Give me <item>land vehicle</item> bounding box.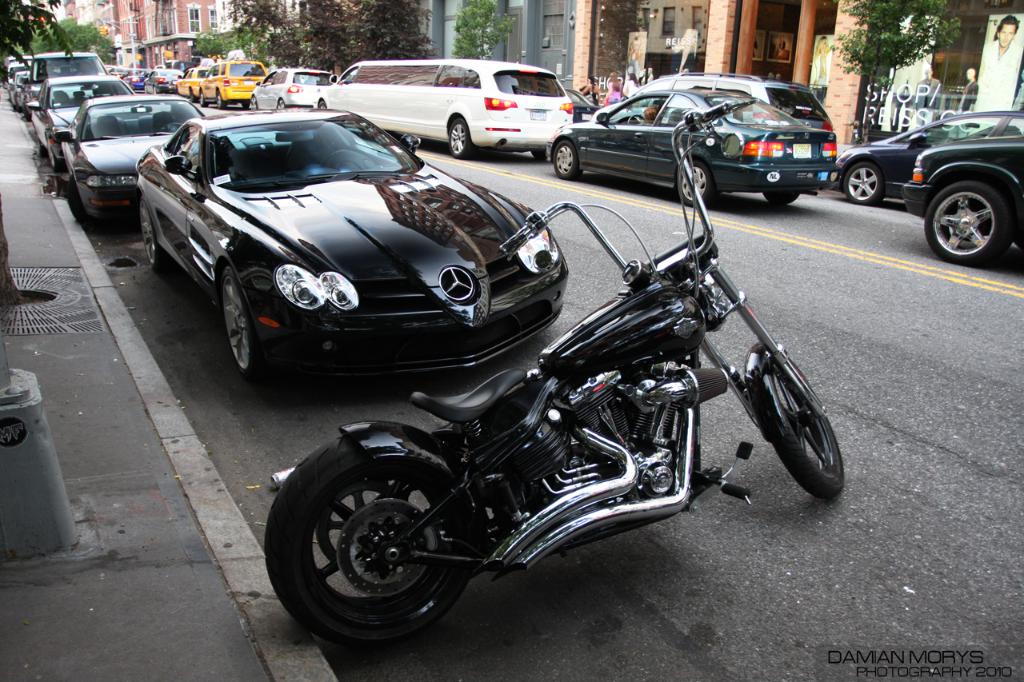
134,106,569,383.
